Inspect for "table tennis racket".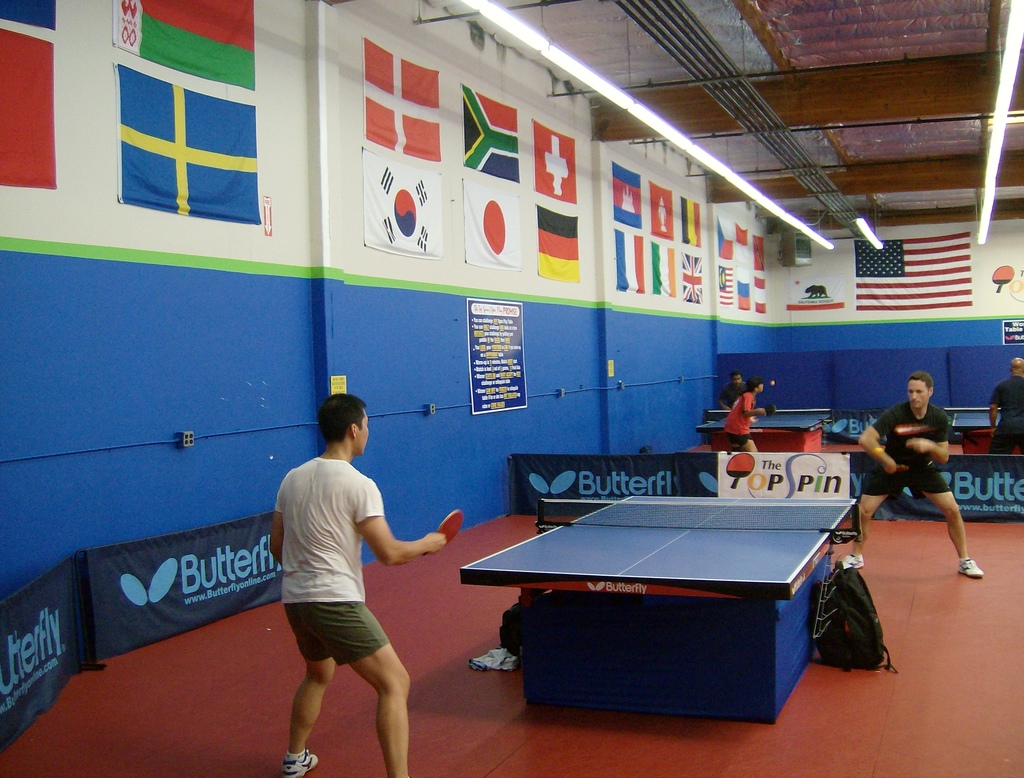
Inspection: x1=889 y1=463 x2=909 y2=473.
